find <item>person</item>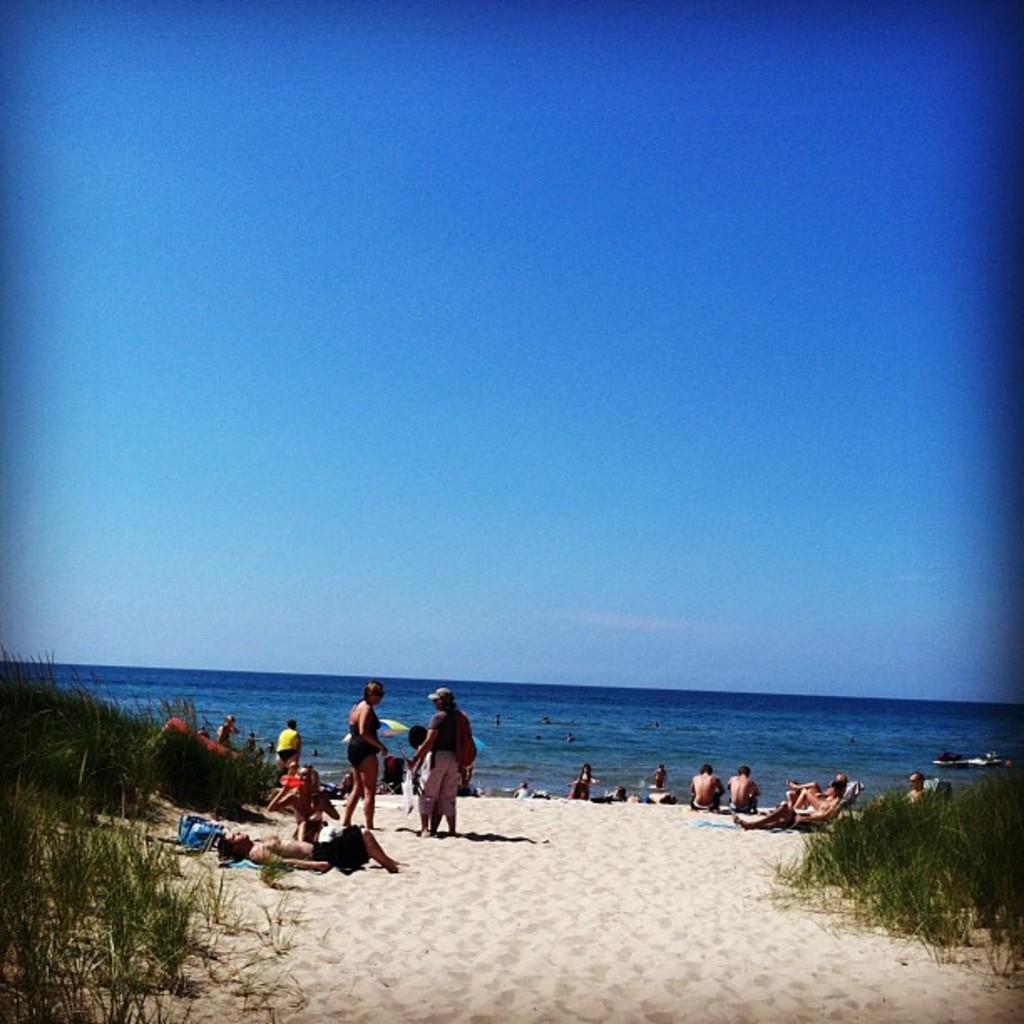
detection(740, 803, 848, 837)
